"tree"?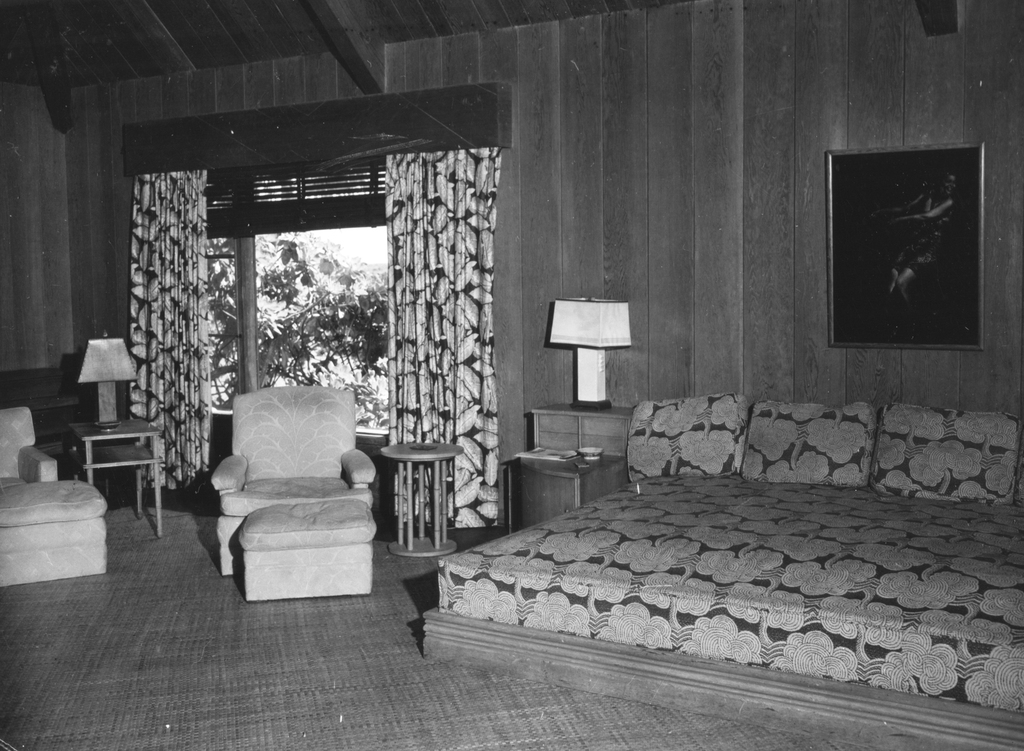
bbox=[224, 234, 400, 389]
